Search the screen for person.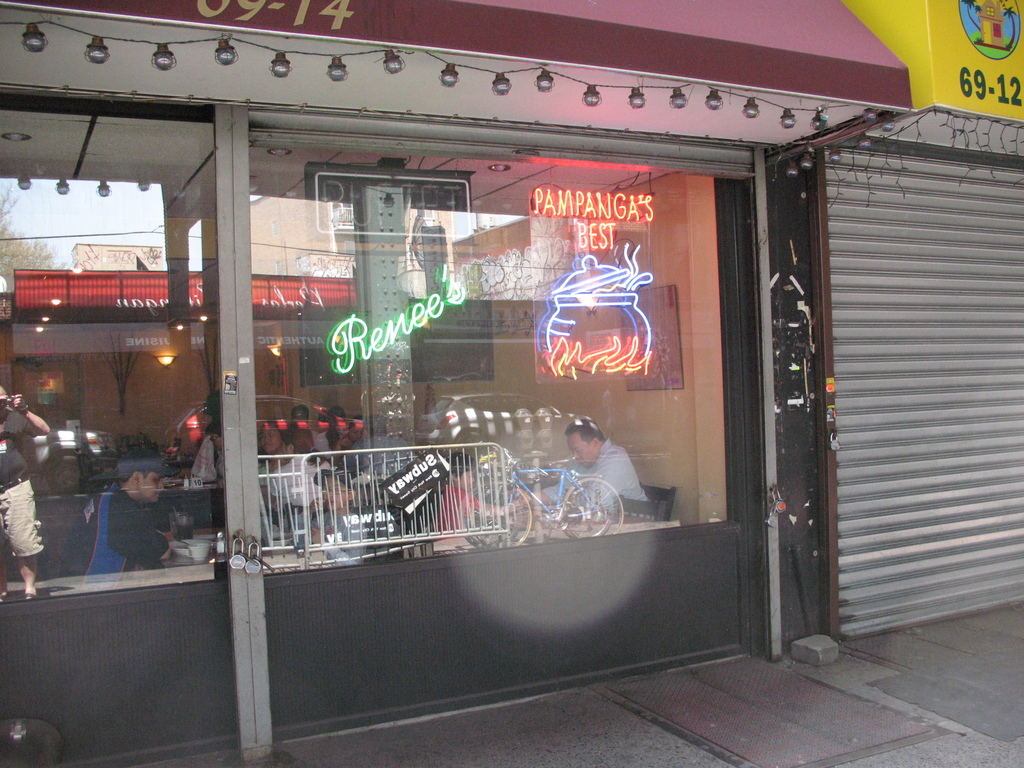
Found at 54/449/174/575.
